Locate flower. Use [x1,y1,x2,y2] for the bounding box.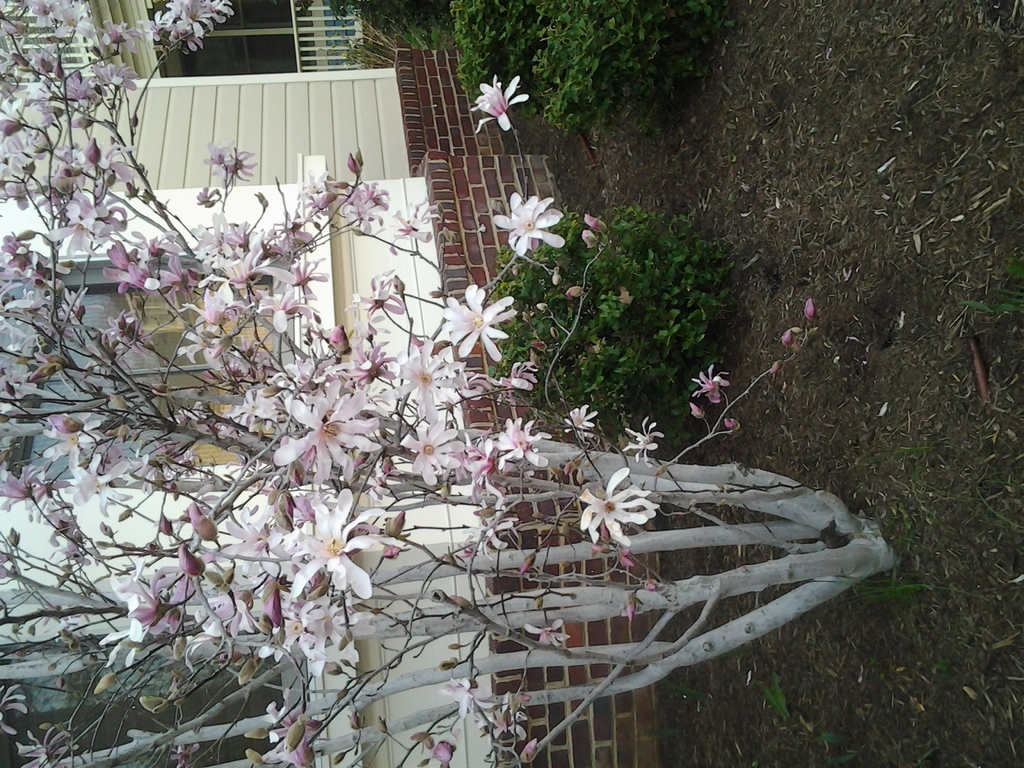
[557,406,607,429].
